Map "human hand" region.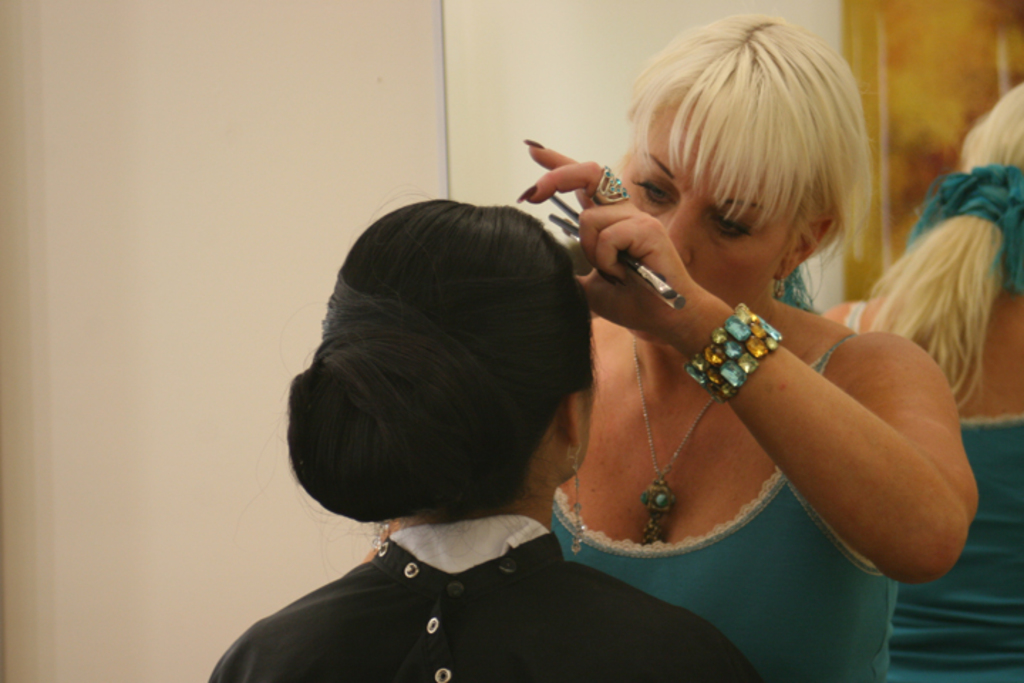
Mapped to BBox(526, 155, 695, 286).
